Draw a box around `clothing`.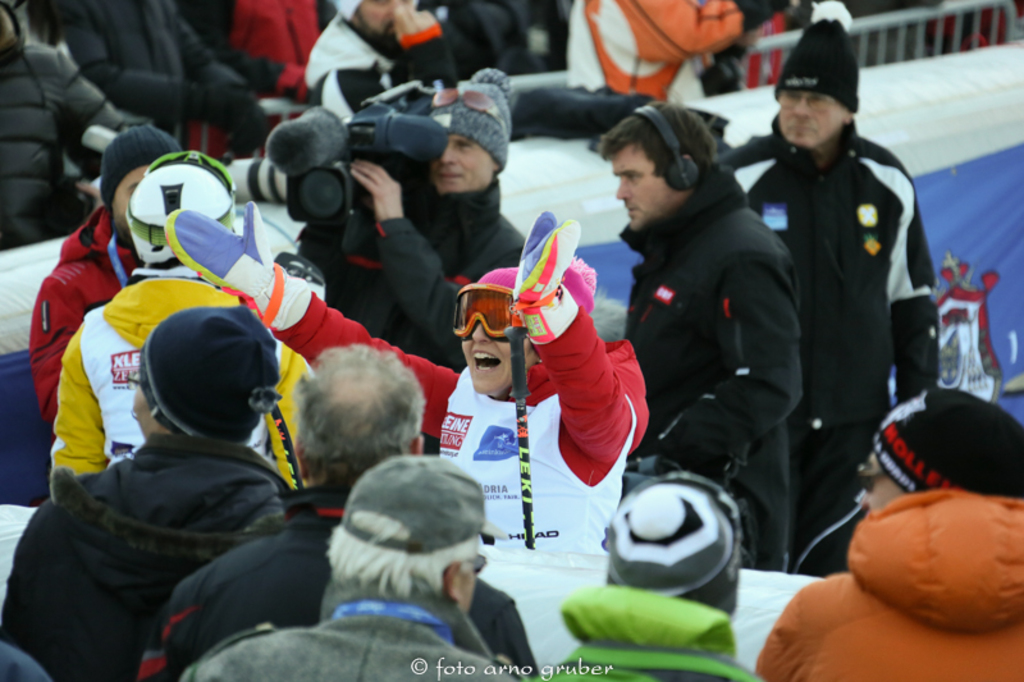
6/440/255/681.
